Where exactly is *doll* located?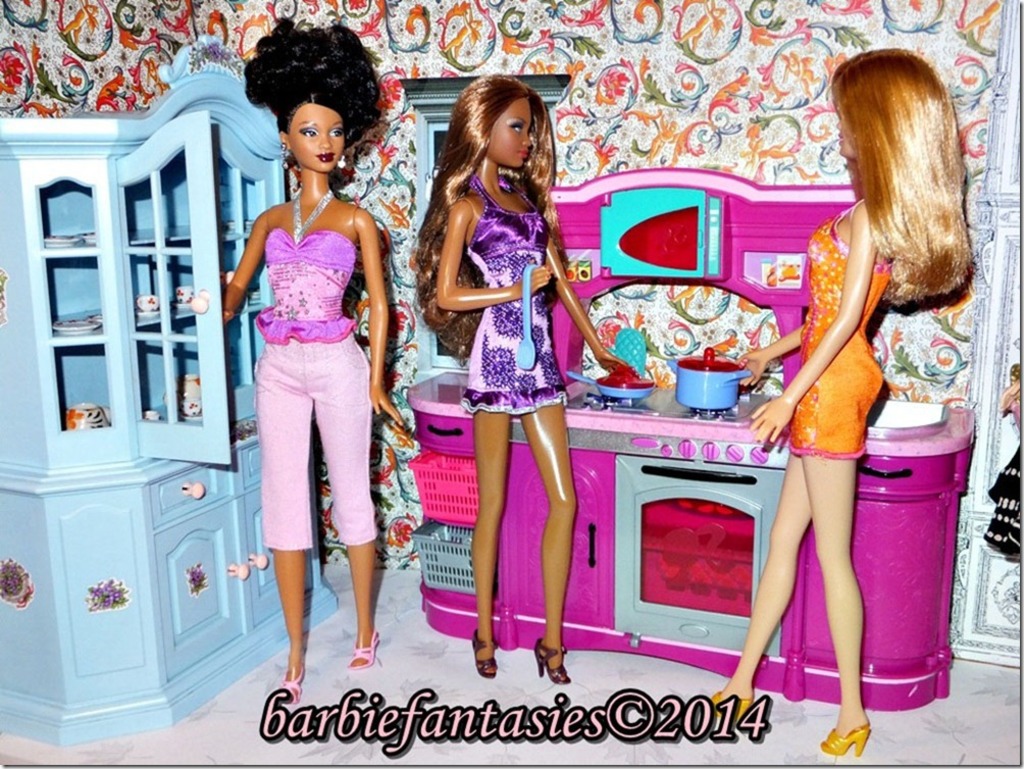
Its bounding box is bbox(412, 75, 618, 694).
